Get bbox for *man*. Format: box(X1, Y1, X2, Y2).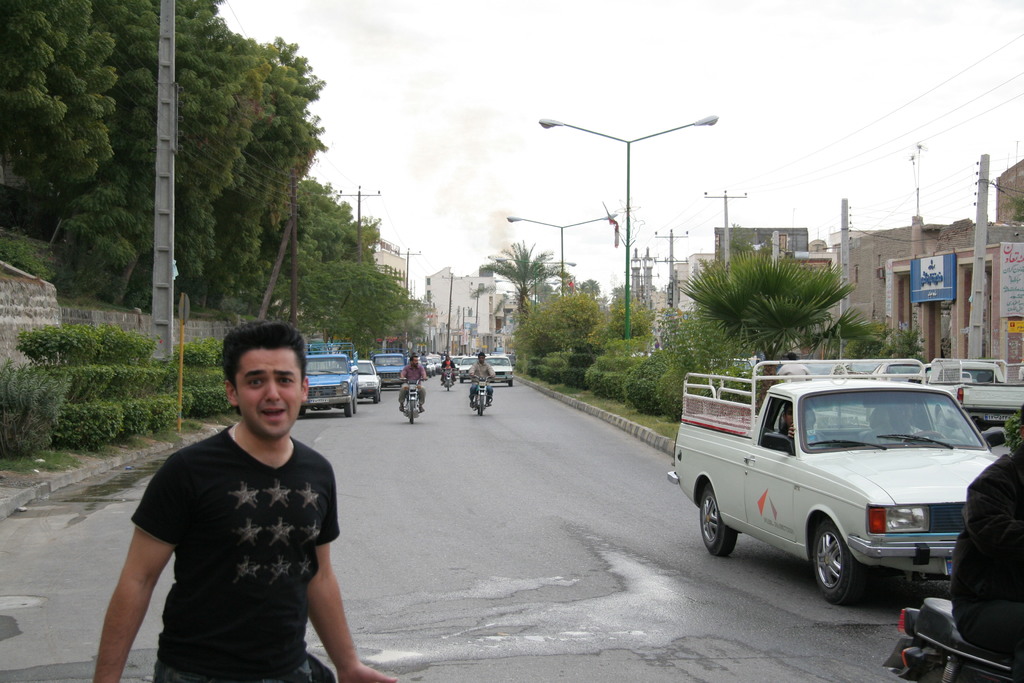
box(399, 354, 431, 413).
